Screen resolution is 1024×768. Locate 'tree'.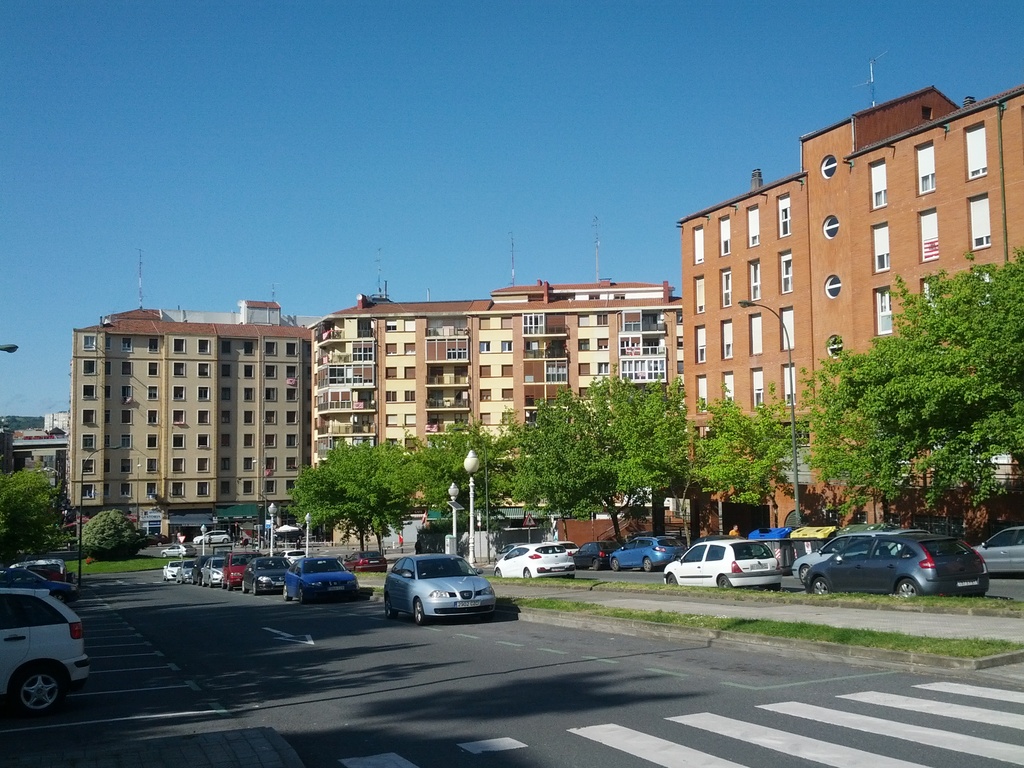
1,468,65,553.
